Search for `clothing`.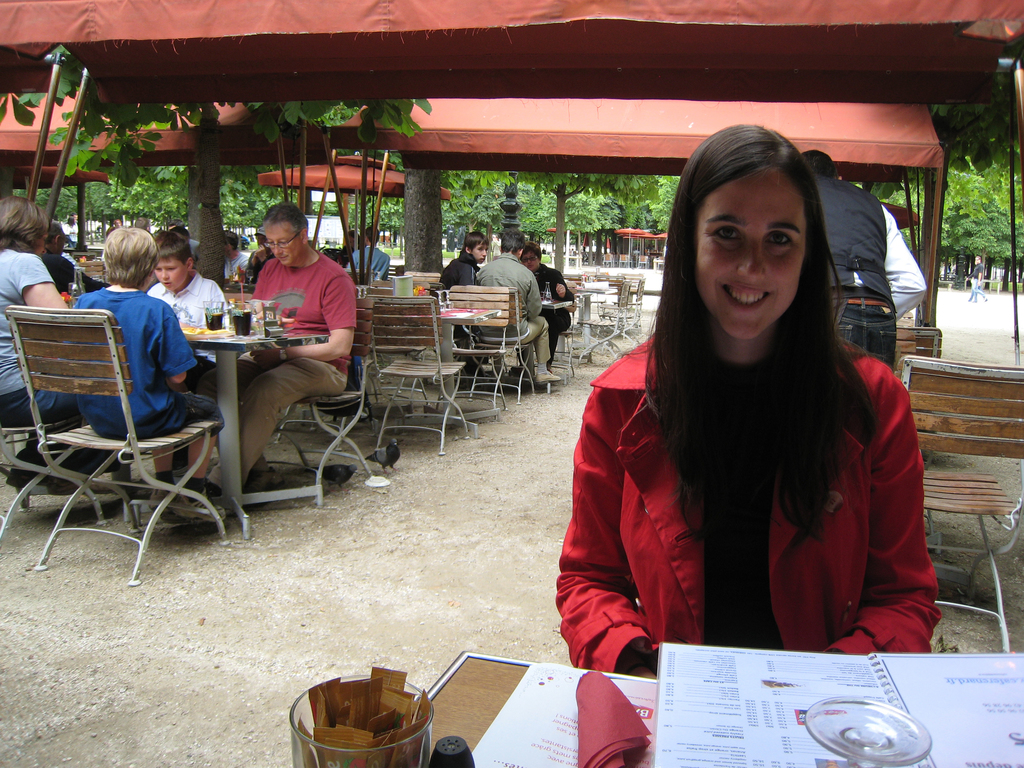
Found at (x1=549, y1=342, x2=943, y2=676).
